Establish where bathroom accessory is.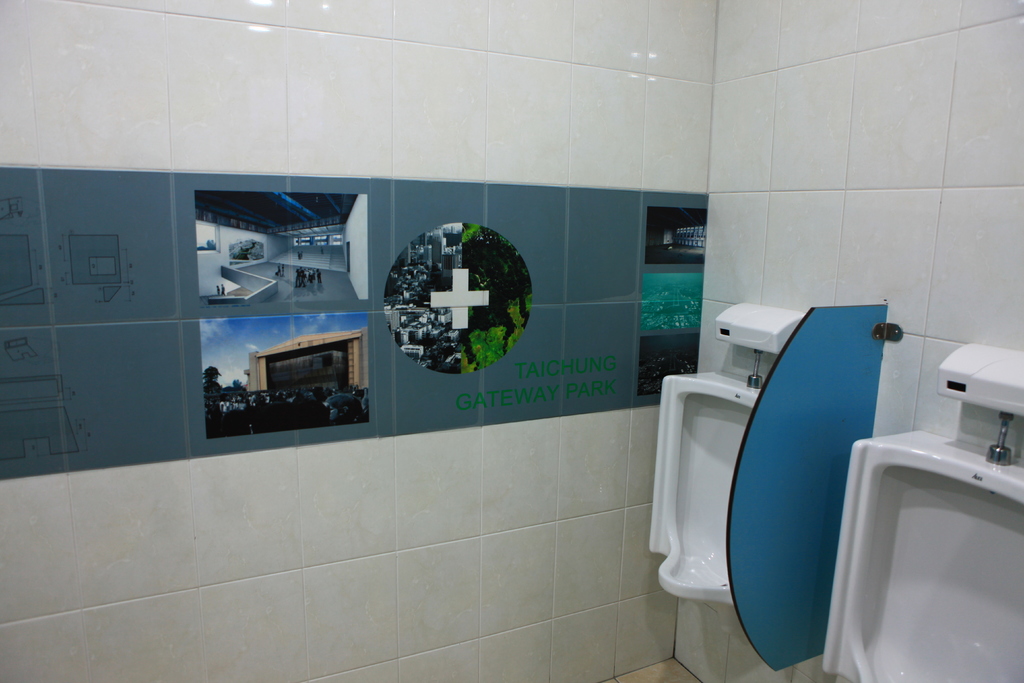
Established at pyautogui.locateOnScreen(986, 411, 1012, 466).
